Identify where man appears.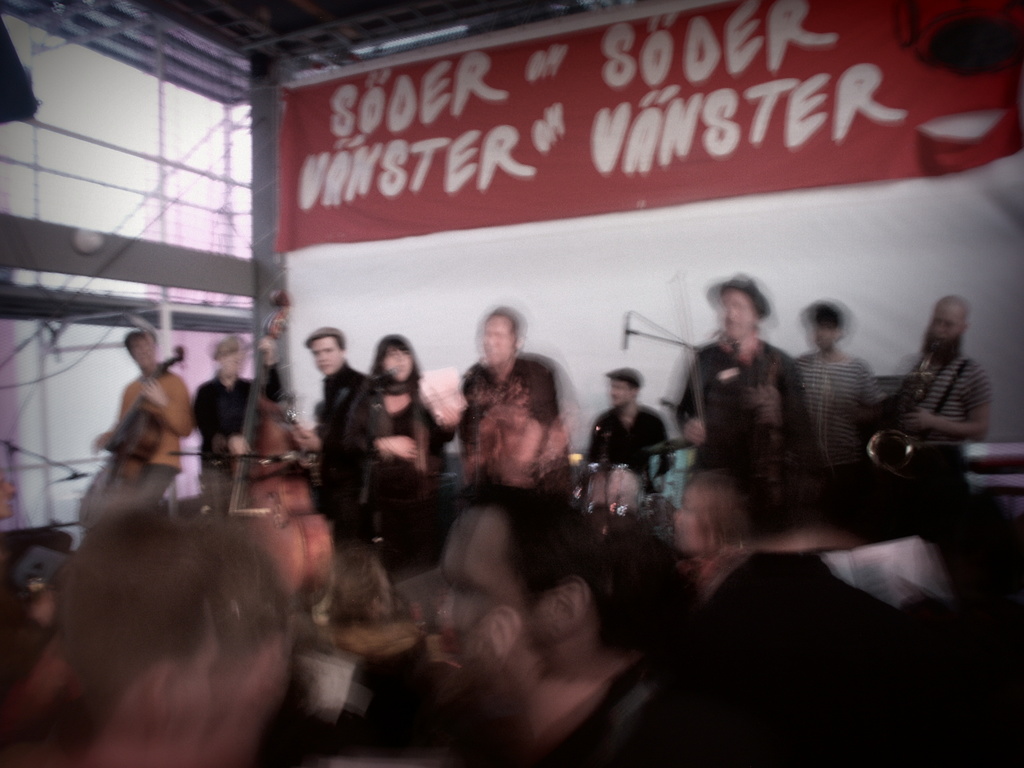
Appears at 93,331,191,519.
